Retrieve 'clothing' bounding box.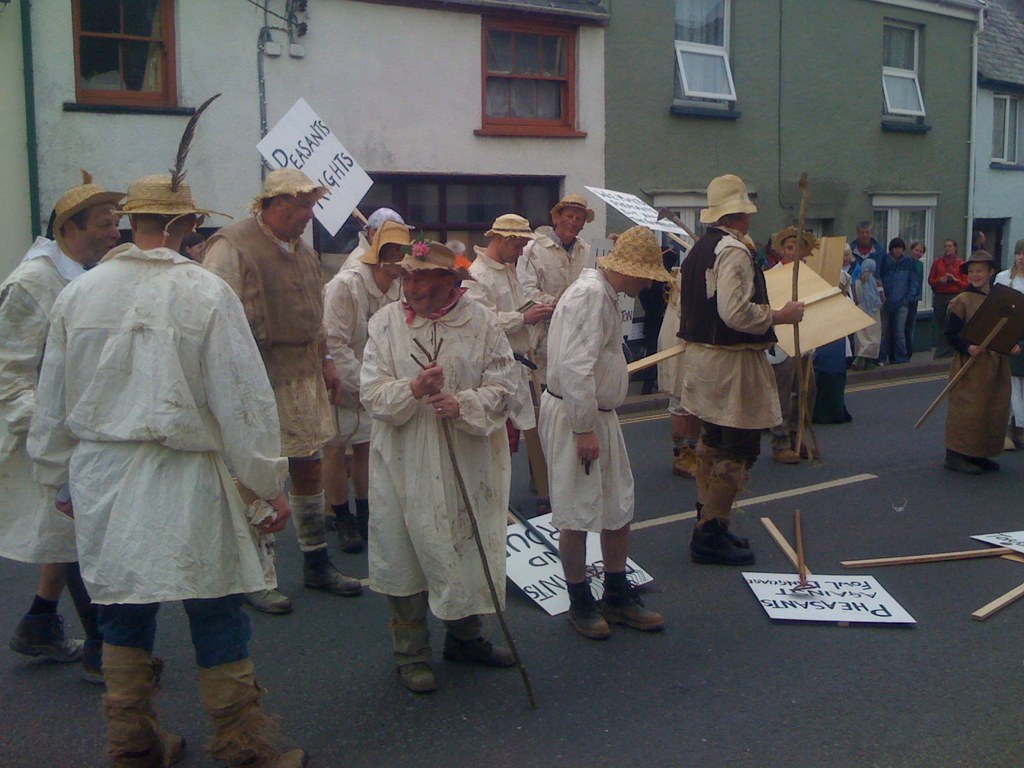
Bounding box: region(678, 227, 782, 523).
